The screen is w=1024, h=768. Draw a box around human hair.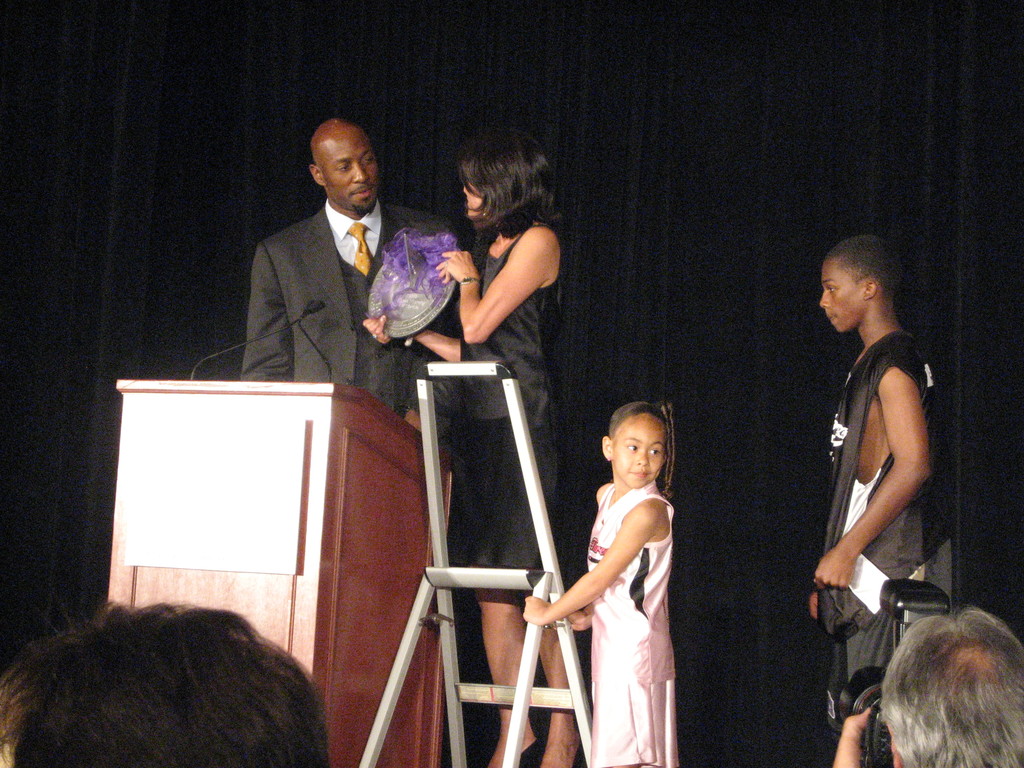
left=826, top=234, right=904, bottom=298.
